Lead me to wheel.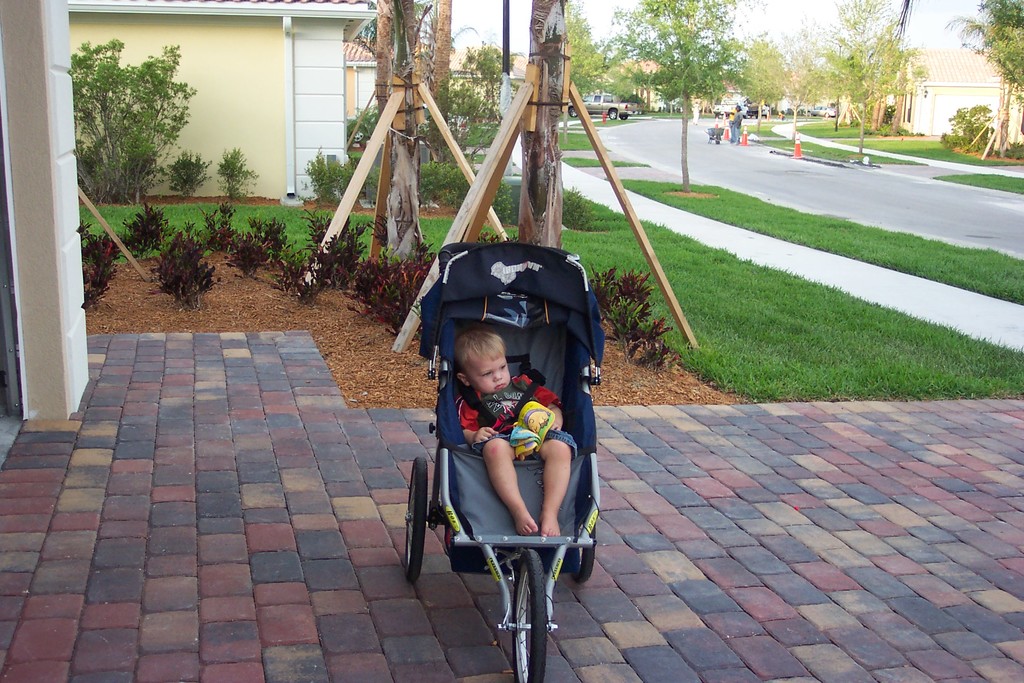
Lead to 406,456,447,595.
